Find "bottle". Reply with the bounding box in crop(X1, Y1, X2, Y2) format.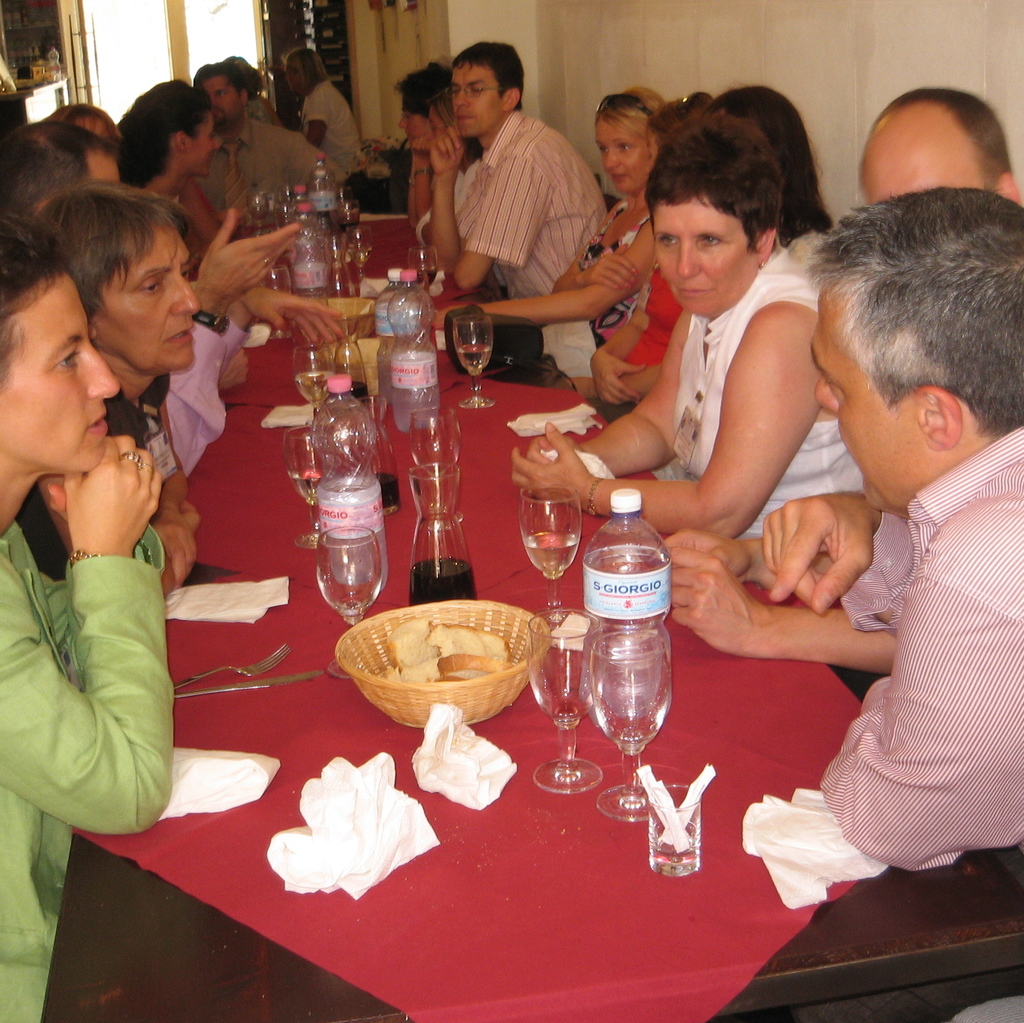
crop(317, 152, 361, 250).
